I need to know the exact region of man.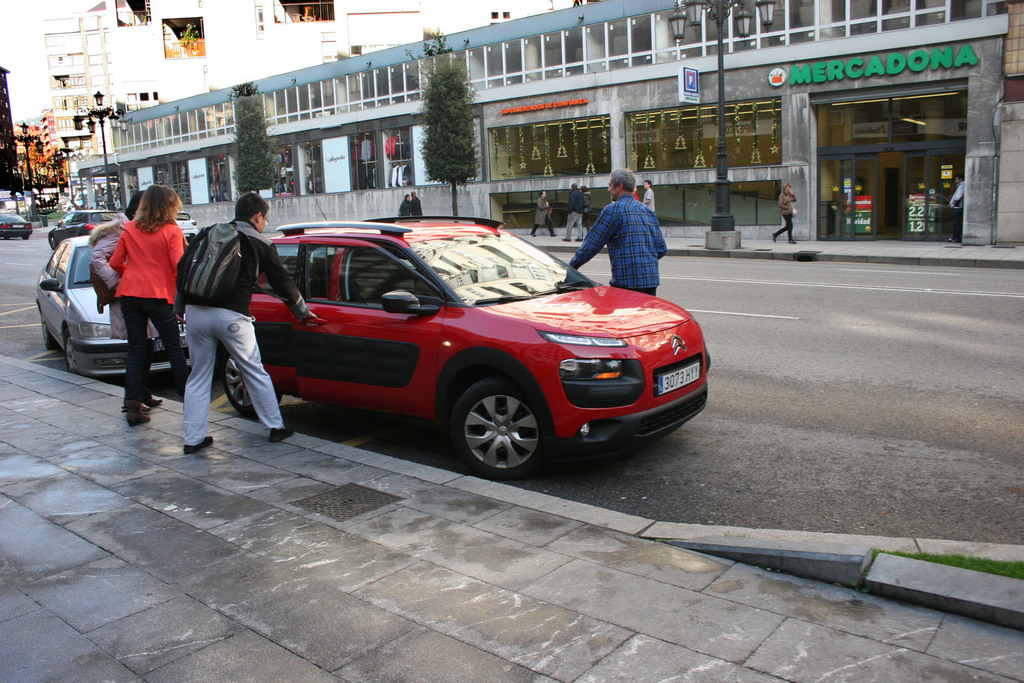
Region: {"x1": 945, "y1": 174, "x2": 965, "y2": 245}.
